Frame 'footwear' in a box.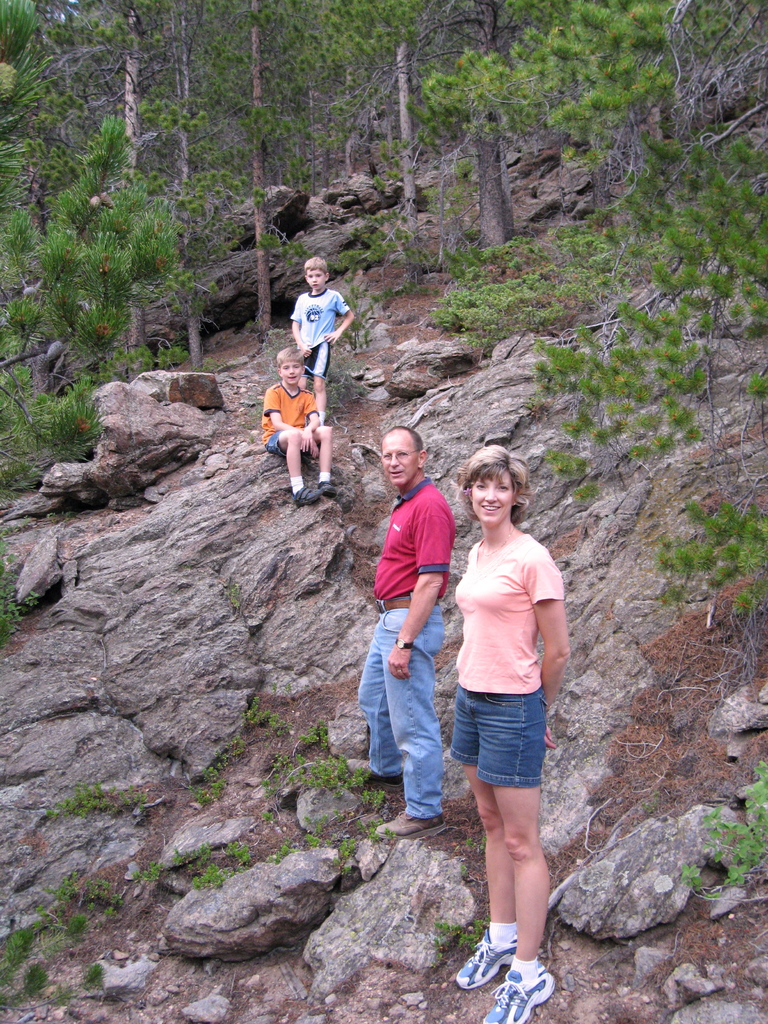
box=[295, 484, 312, 501].
